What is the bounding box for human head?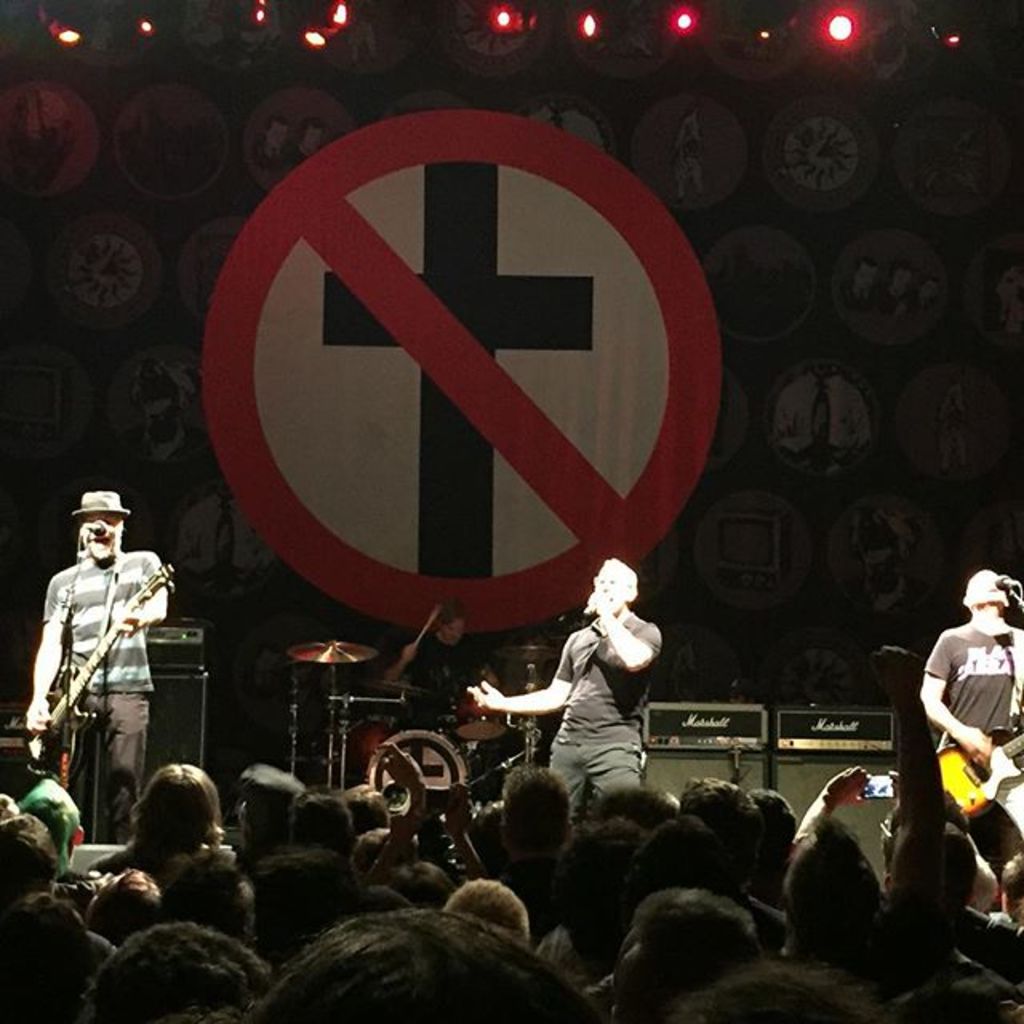
70 493 128 562.
